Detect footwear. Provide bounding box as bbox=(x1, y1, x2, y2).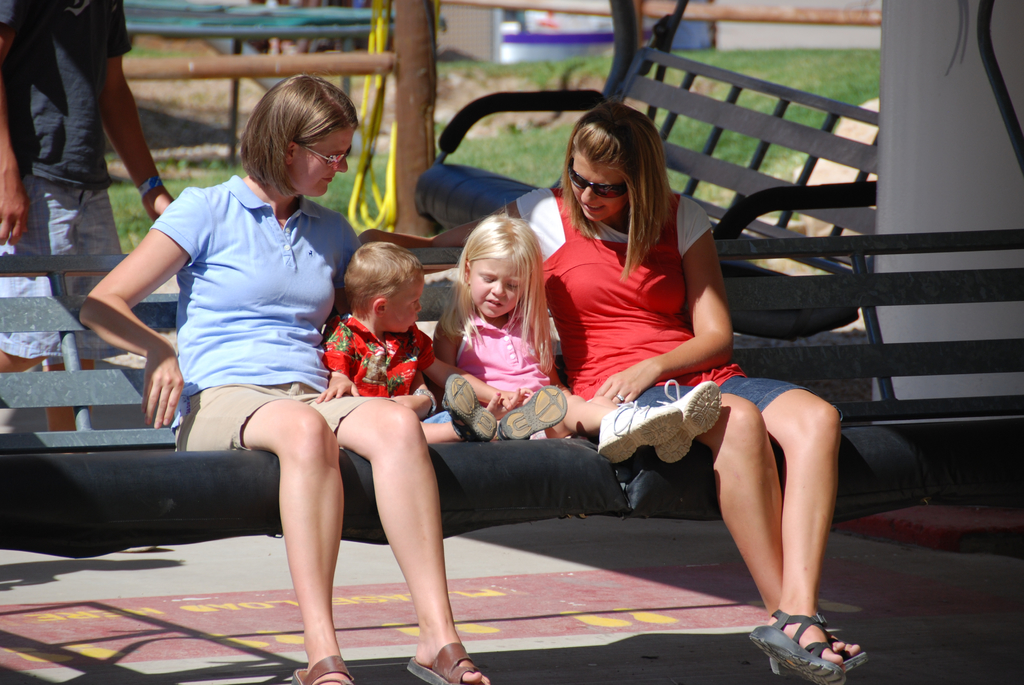
bbox=(399, 641, 493, 681).
